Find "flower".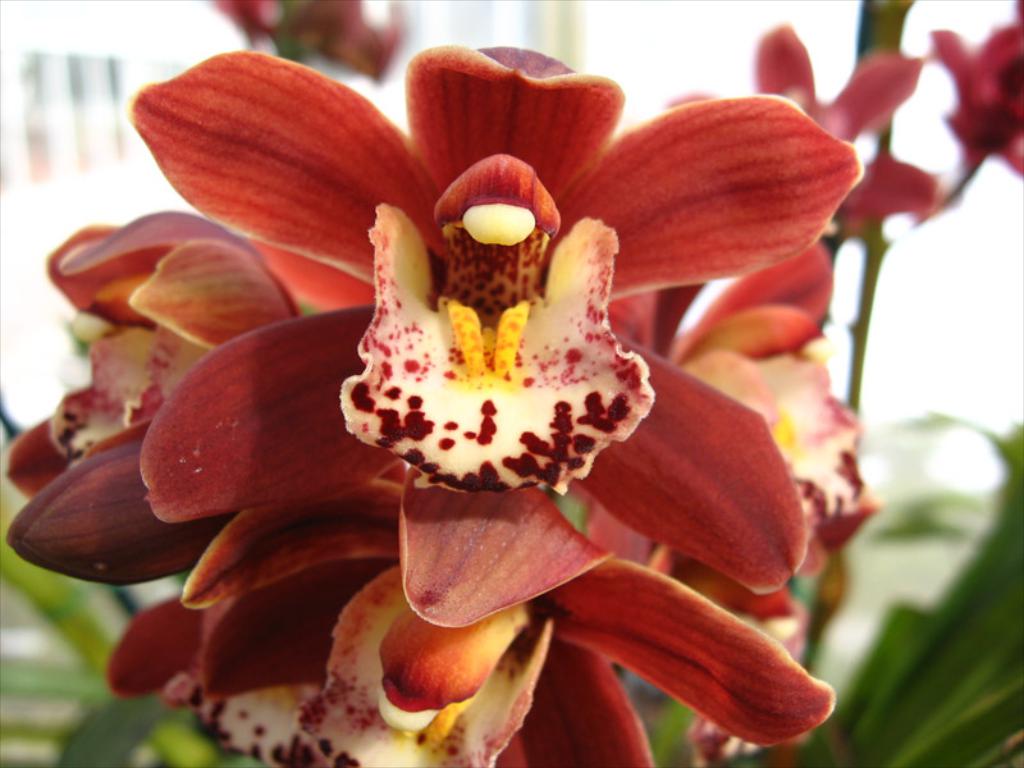
left=664, top=18, right=954, bottom=242.
